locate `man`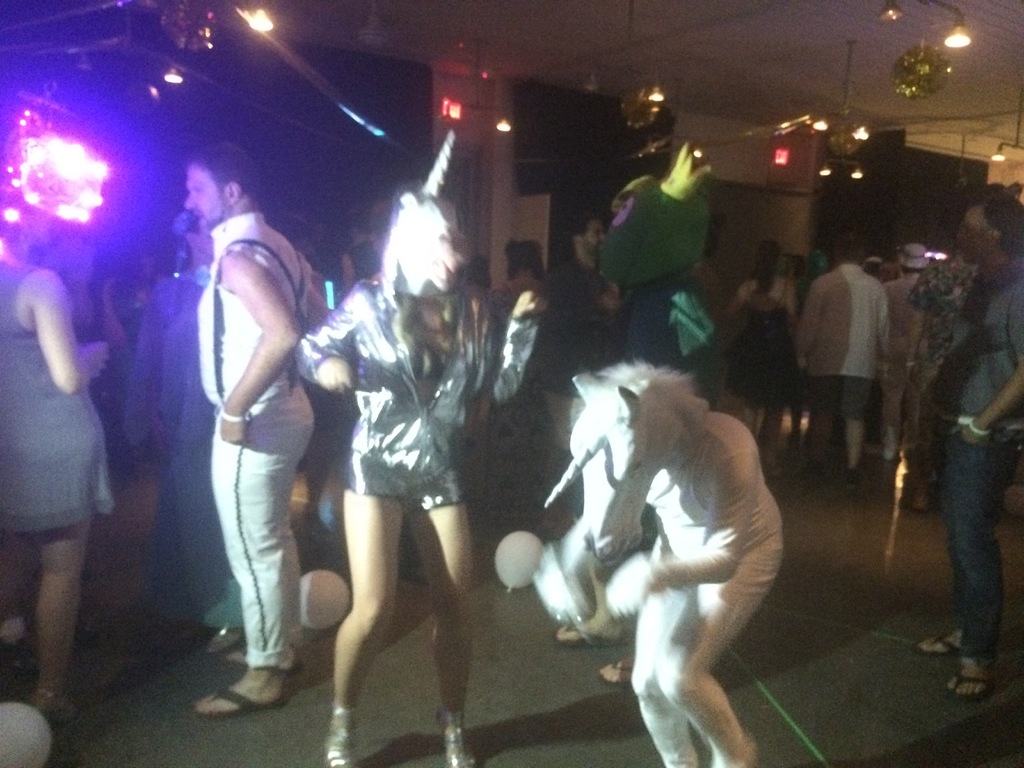
<box>878,243,945,465</box>
